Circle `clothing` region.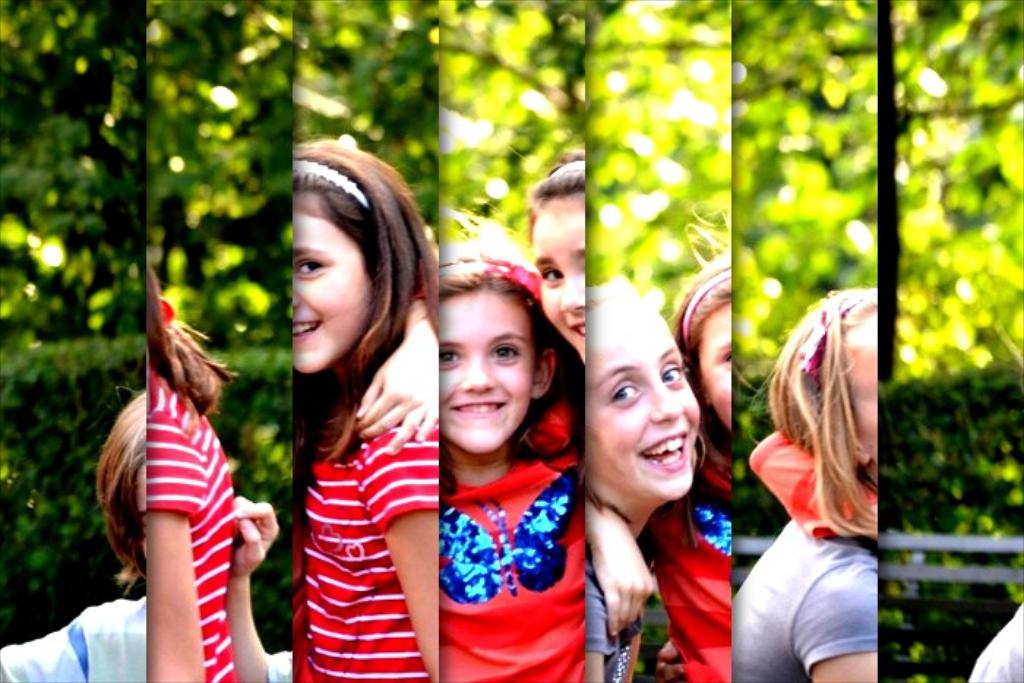
Region: bbox(585, 573, 626, 682).
